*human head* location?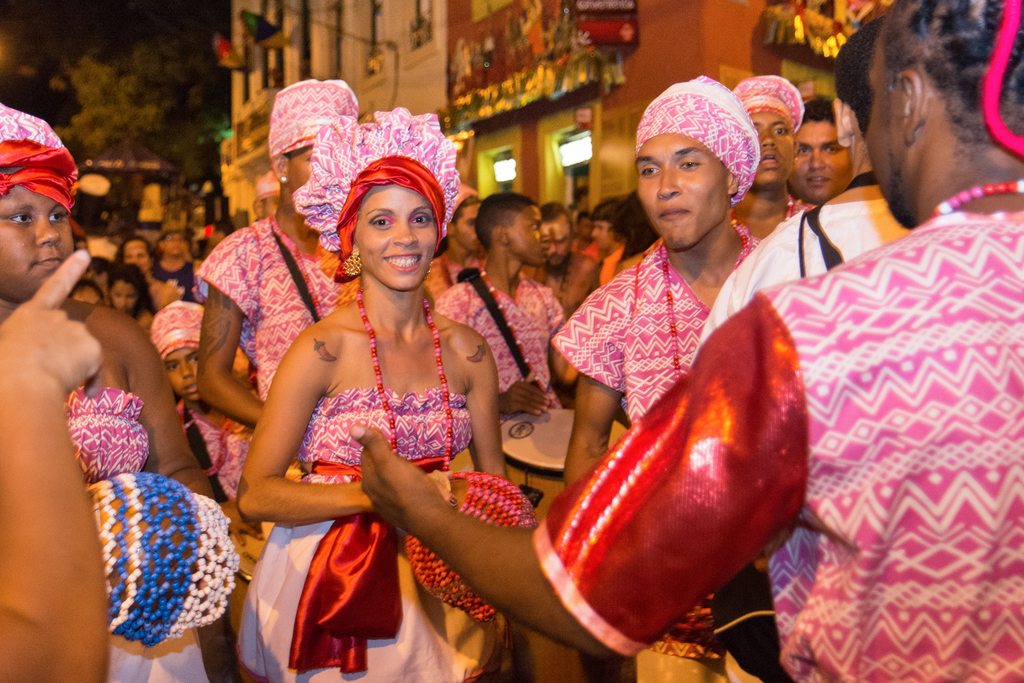
bbox=(161, 346, 196, 399)
